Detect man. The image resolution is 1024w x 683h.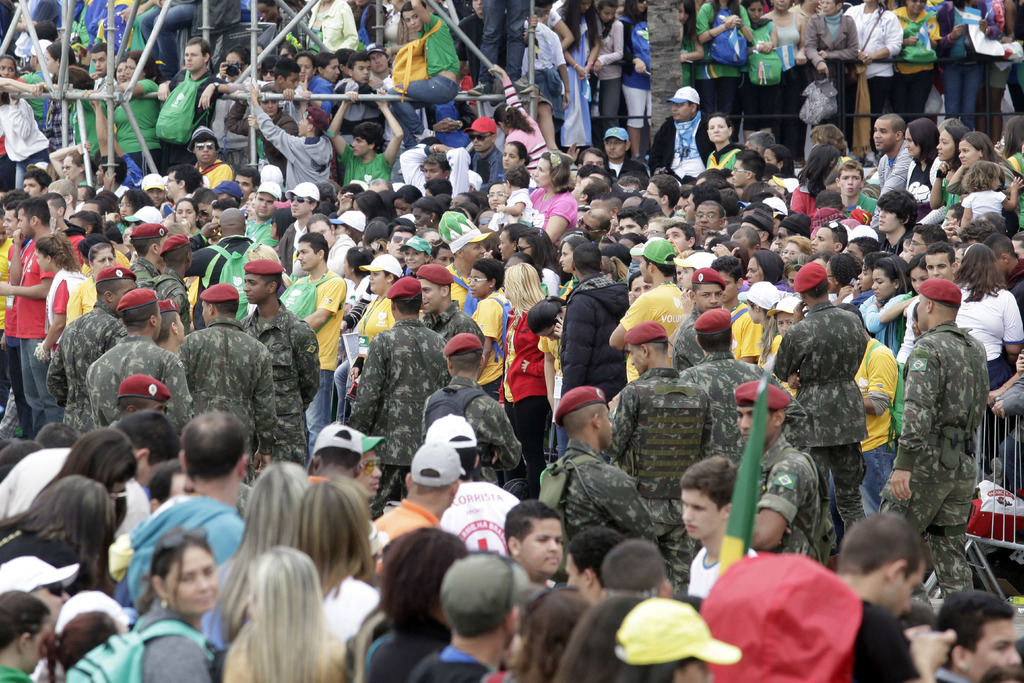
<bbox>45, 191, 87, 256</bbox>.
